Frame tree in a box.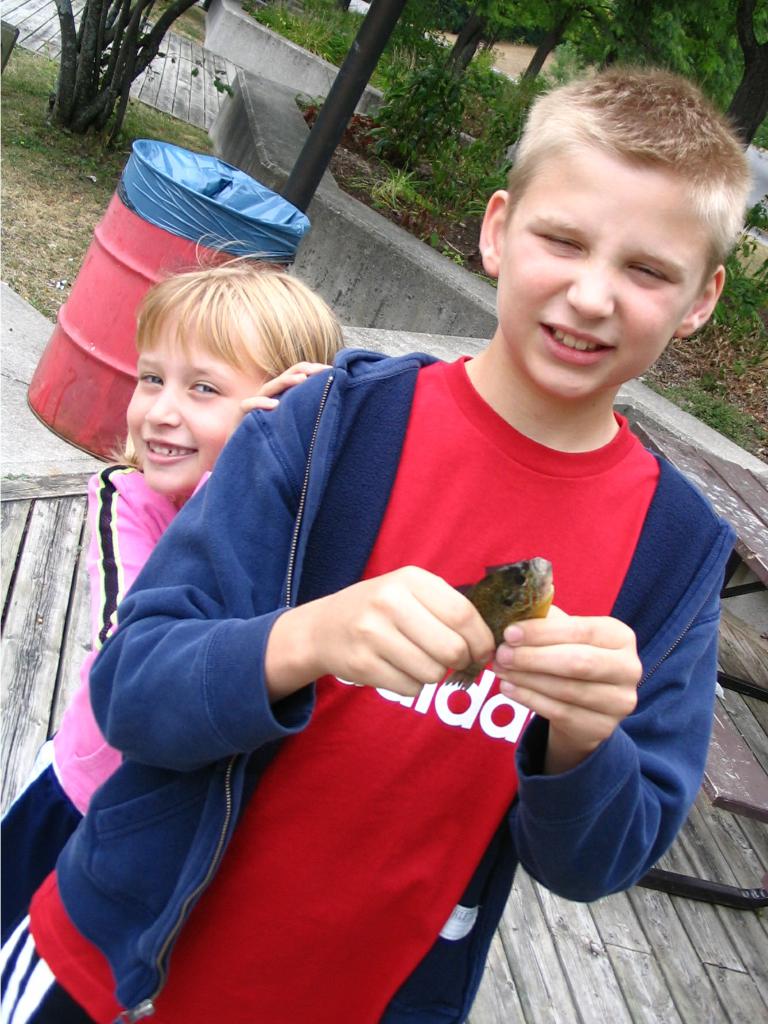
l=381, t=1, r=521, b=166.
